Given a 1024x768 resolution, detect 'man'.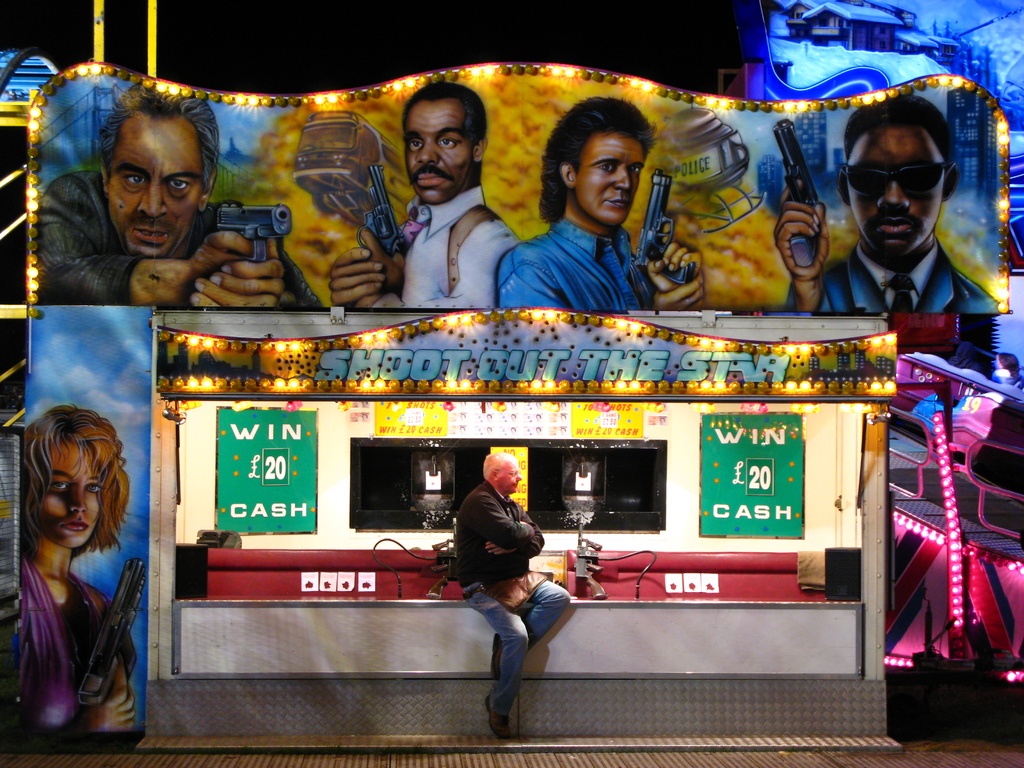
box(493, 93, 709, 321).
